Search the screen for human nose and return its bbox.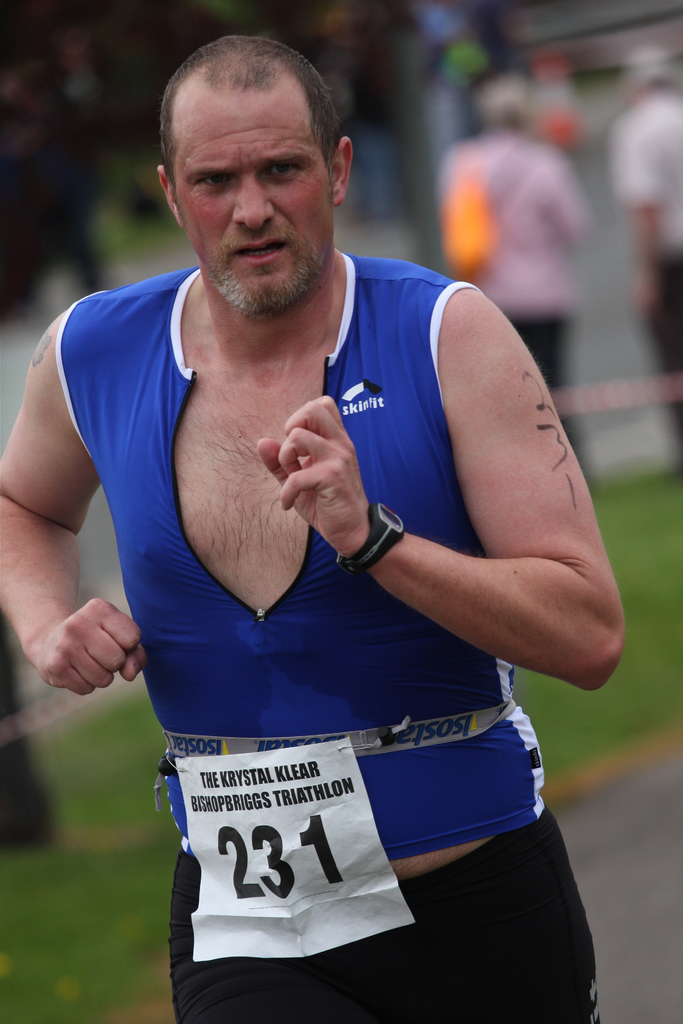
Found: bbox(231, 173, 276, 232).
